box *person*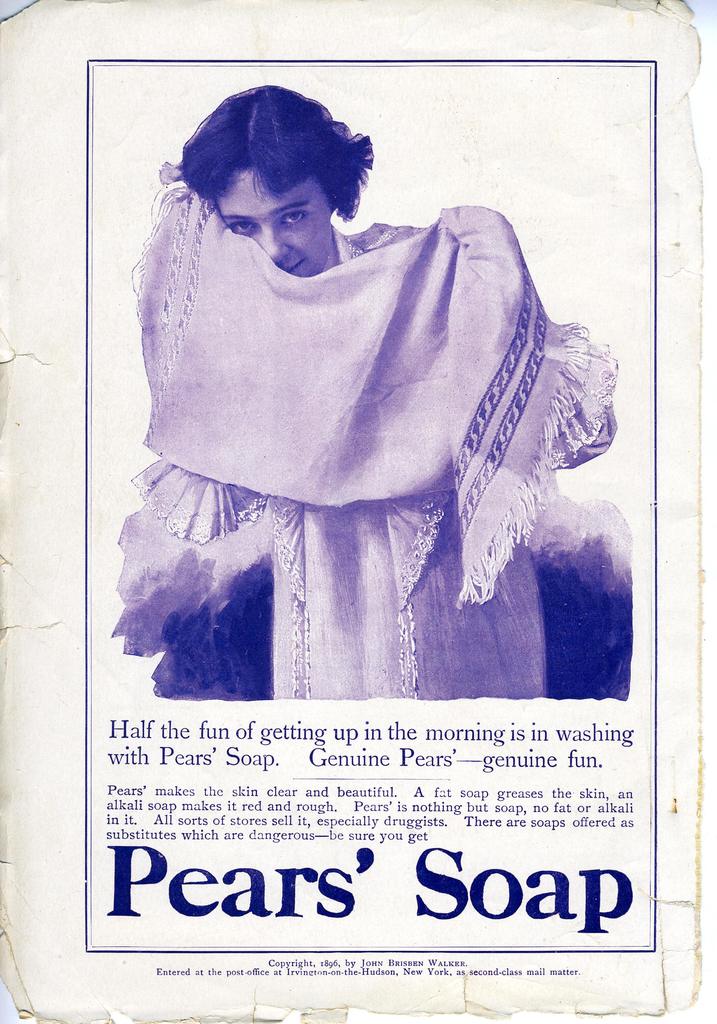
{"left": 110, "top": 88, "right": 635, "bottom": 704}
